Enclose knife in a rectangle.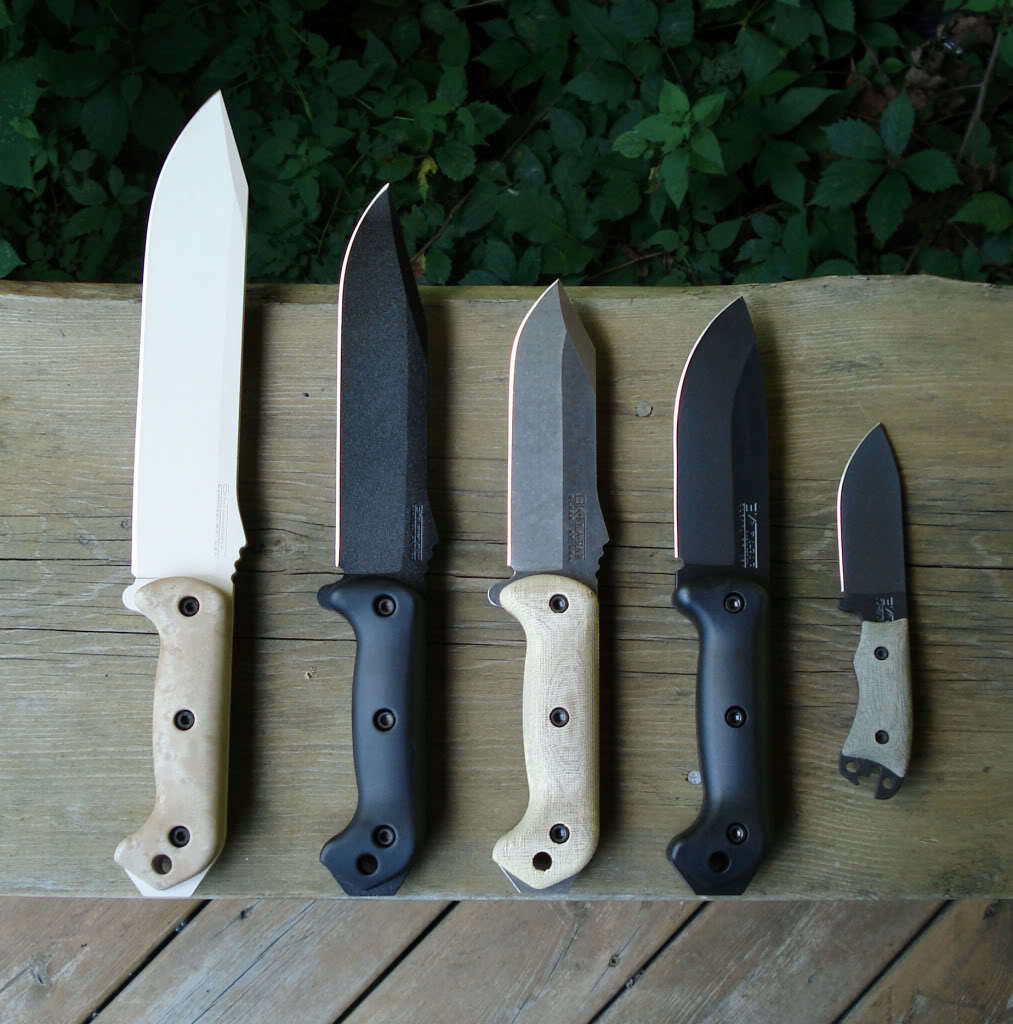
[836, 419, 915, 800].
